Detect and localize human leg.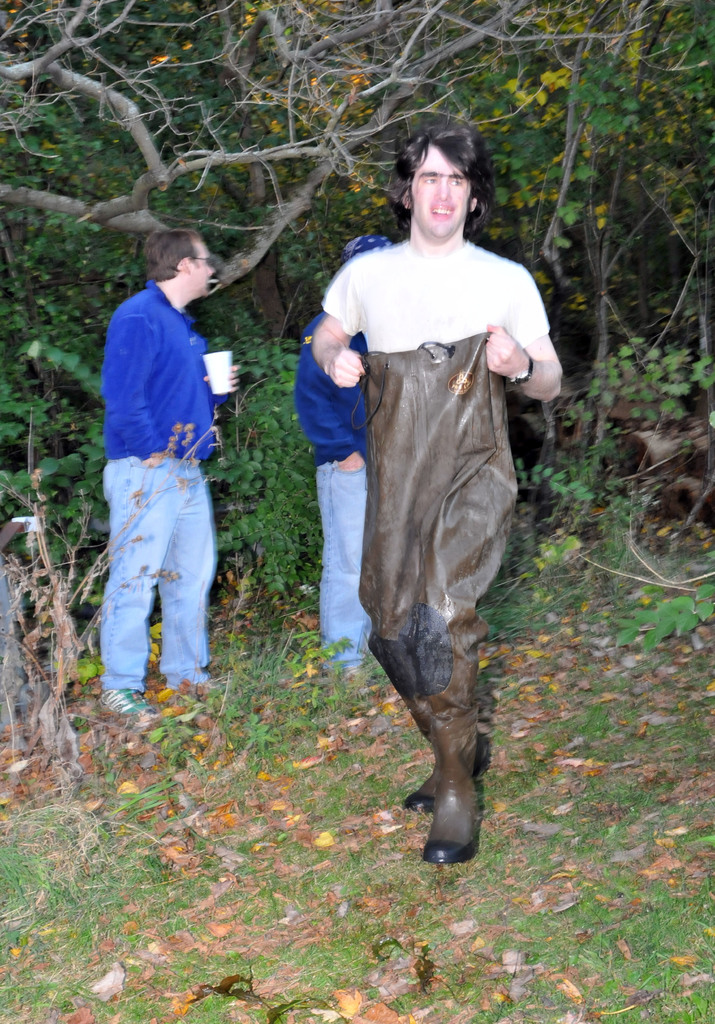
Localized at x1=315 y1=467 x2=370 y2=682.
